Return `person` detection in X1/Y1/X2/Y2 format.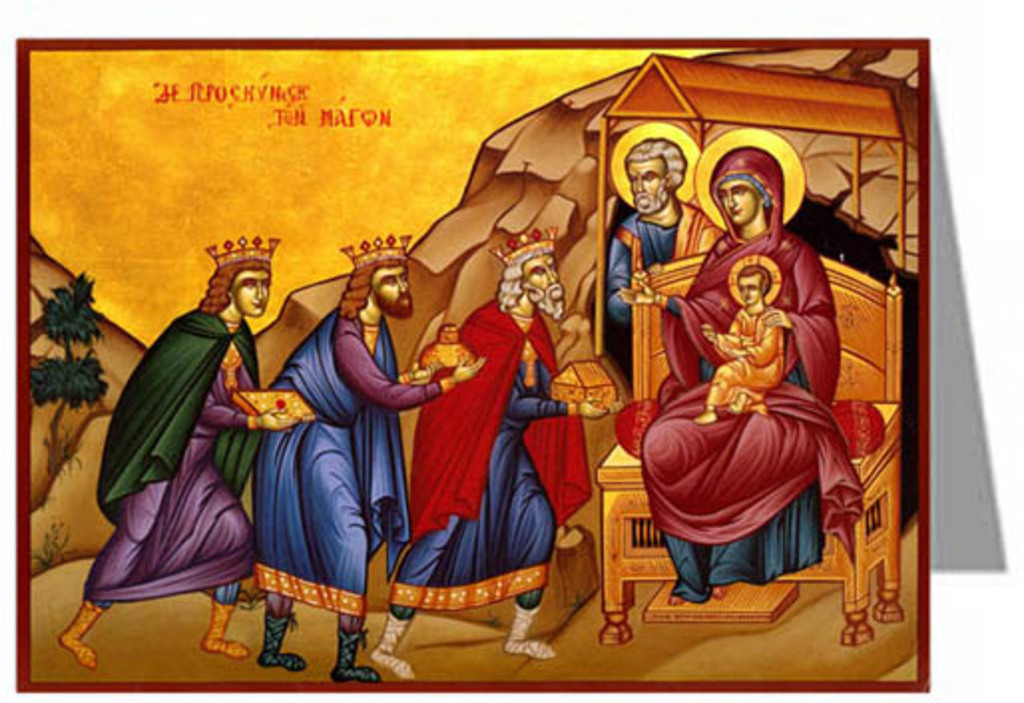
653/149/867/637.
